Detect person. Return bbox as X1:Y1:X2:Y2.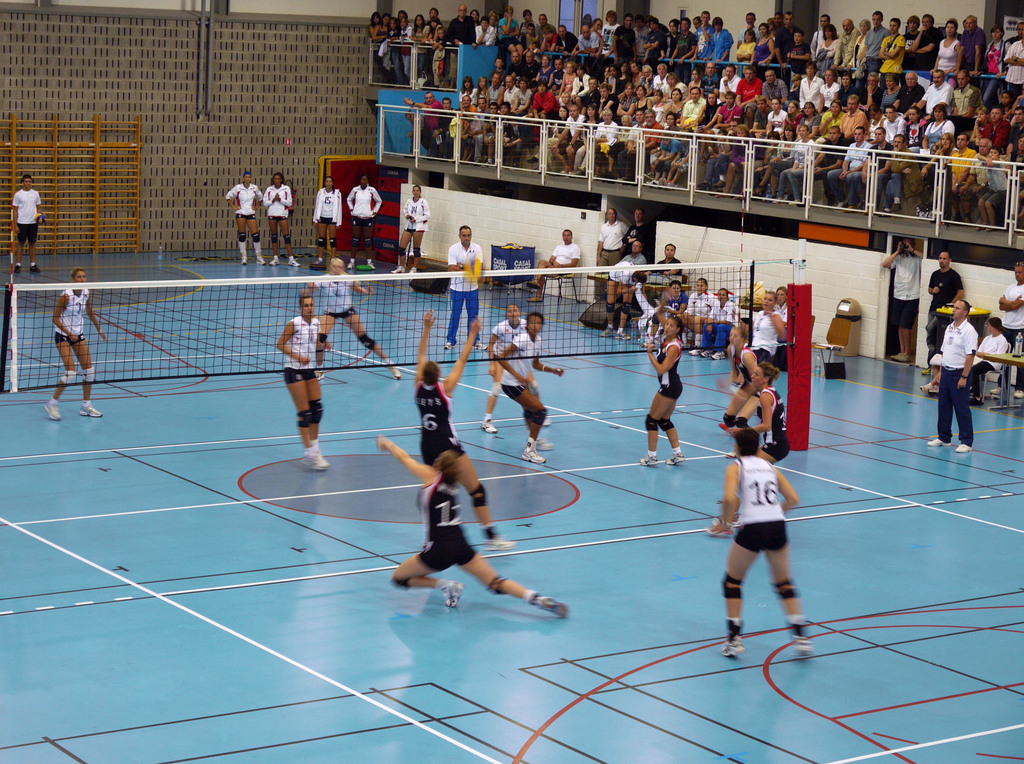
880:229:935:360.
